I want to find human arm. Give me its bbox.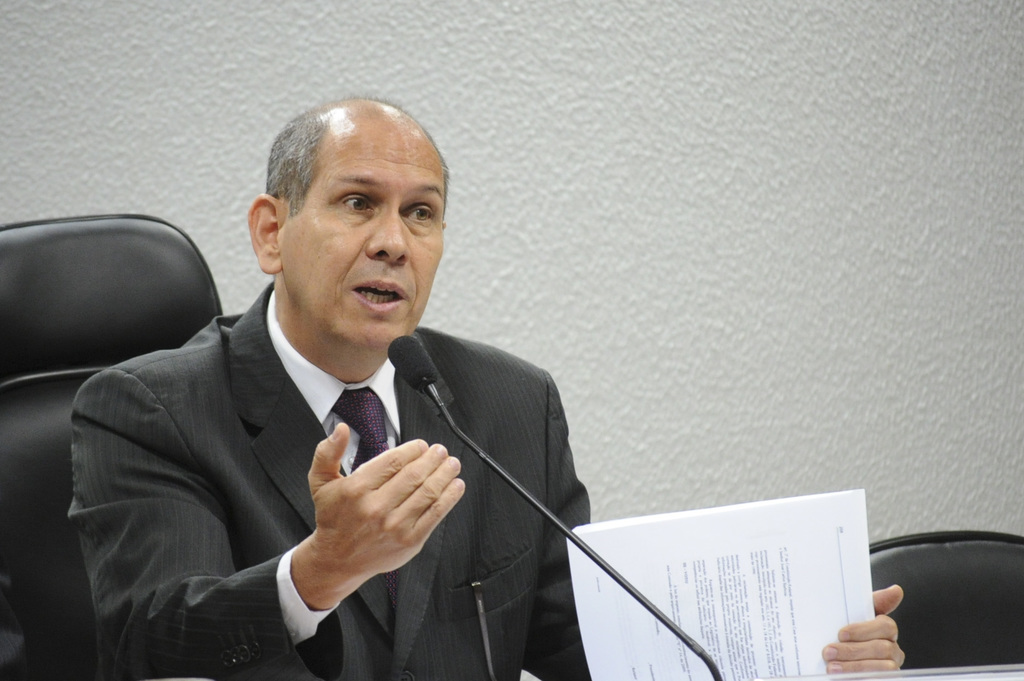
<region>70, 373, 467, 680</region>.
